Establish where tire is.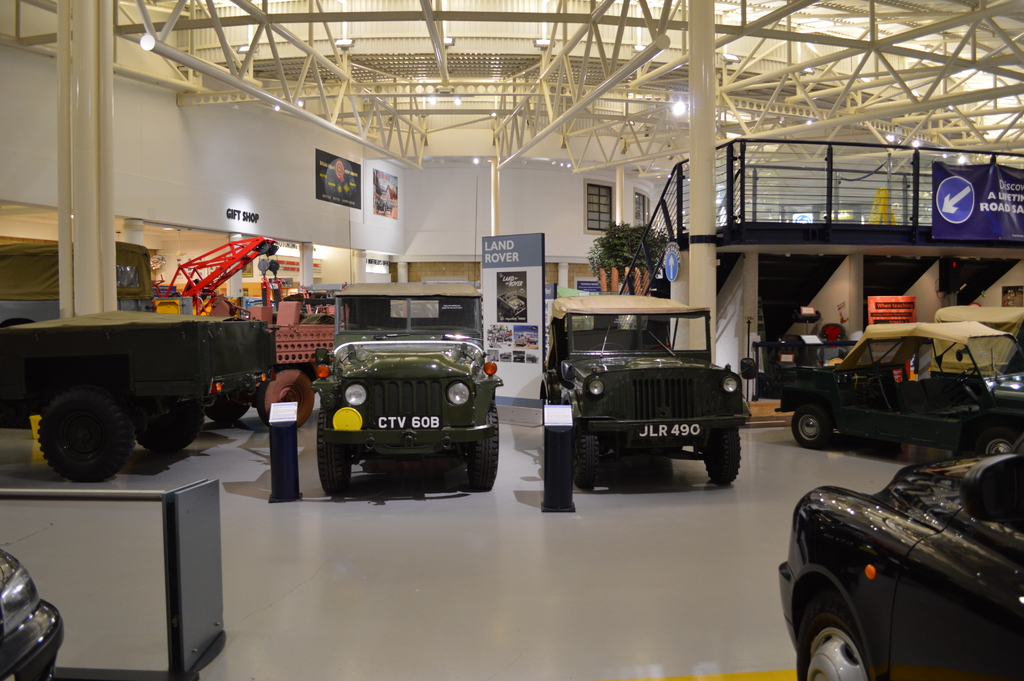
Established at box=[255, 368, 314, 427].
